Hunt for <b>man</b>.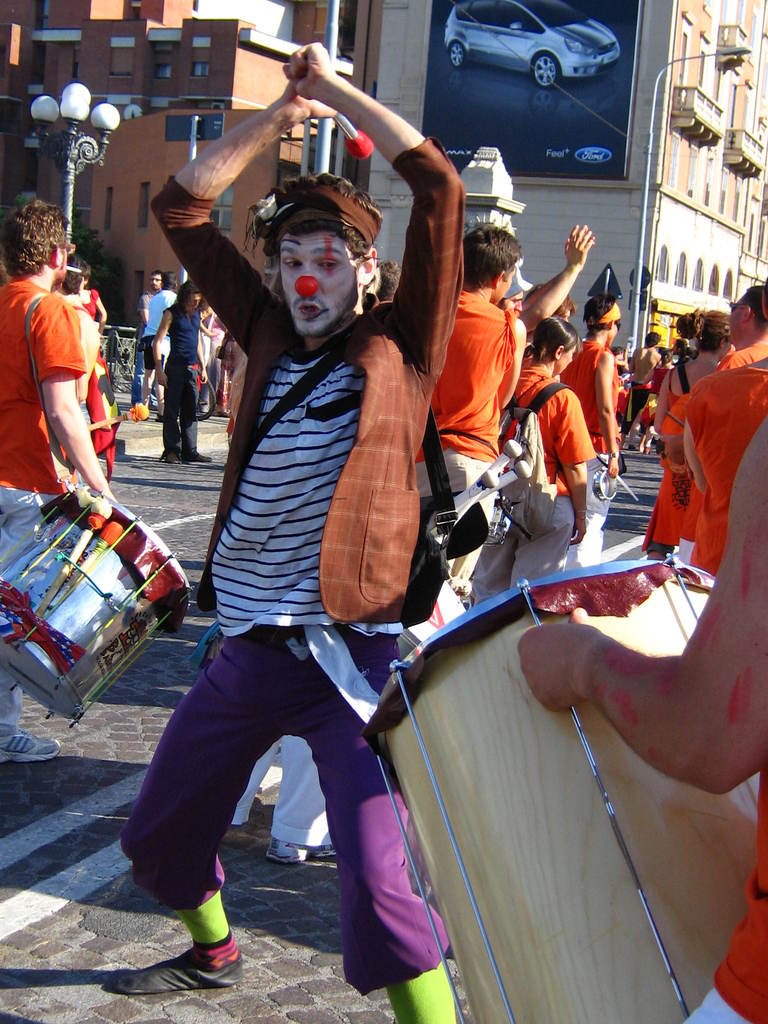
Hunted down at {"x1": 553, "y1": 293, "x2": 622, "y2": 578}.
